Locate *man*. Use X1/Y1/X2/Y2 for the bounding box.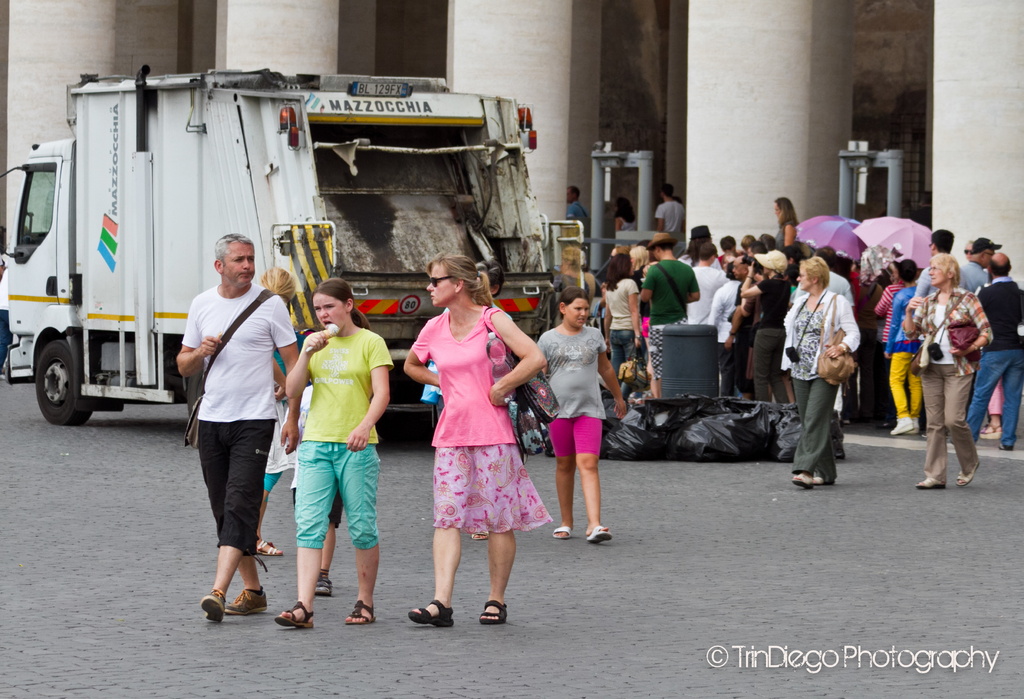
689/239/730/333.
